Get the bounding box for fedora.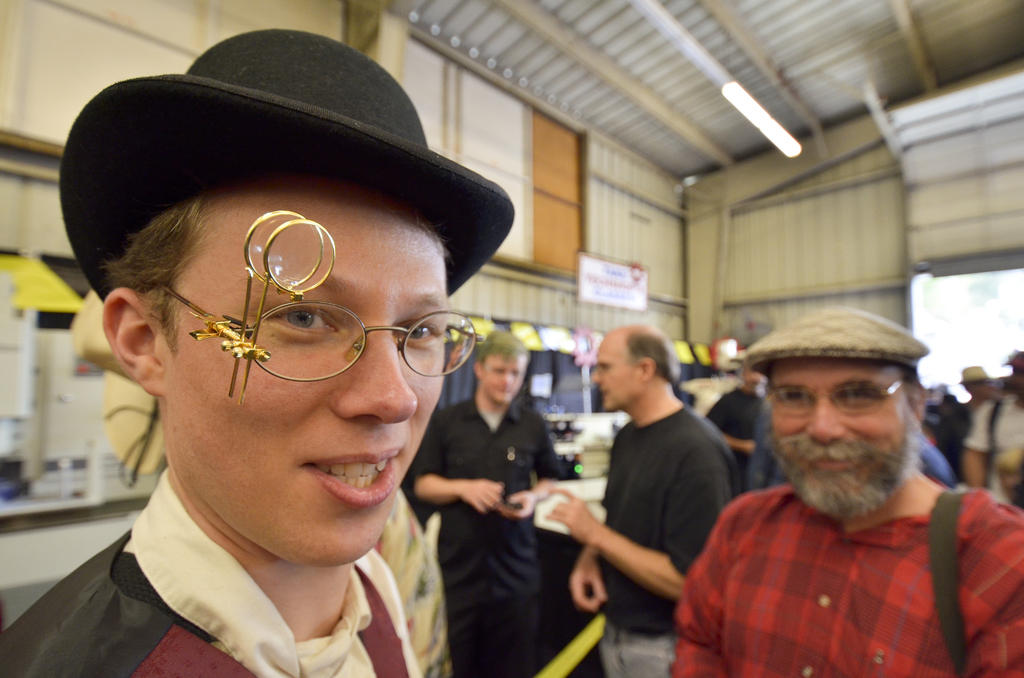
bbox=[59, 25, 514, 302].
